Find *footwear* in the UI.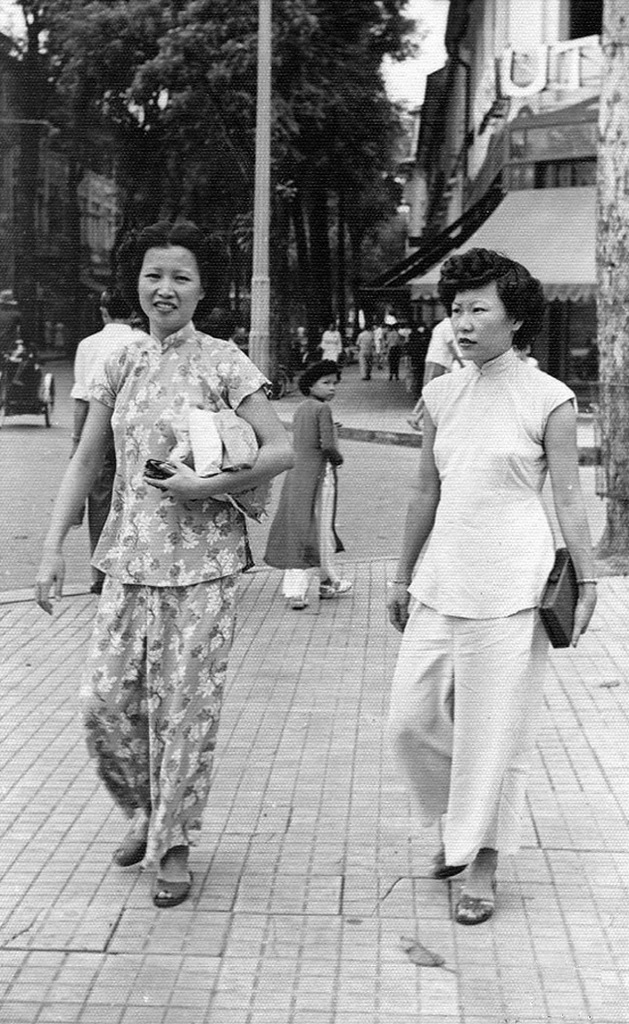
UI element at Rect(113, 836, 145, 869).
